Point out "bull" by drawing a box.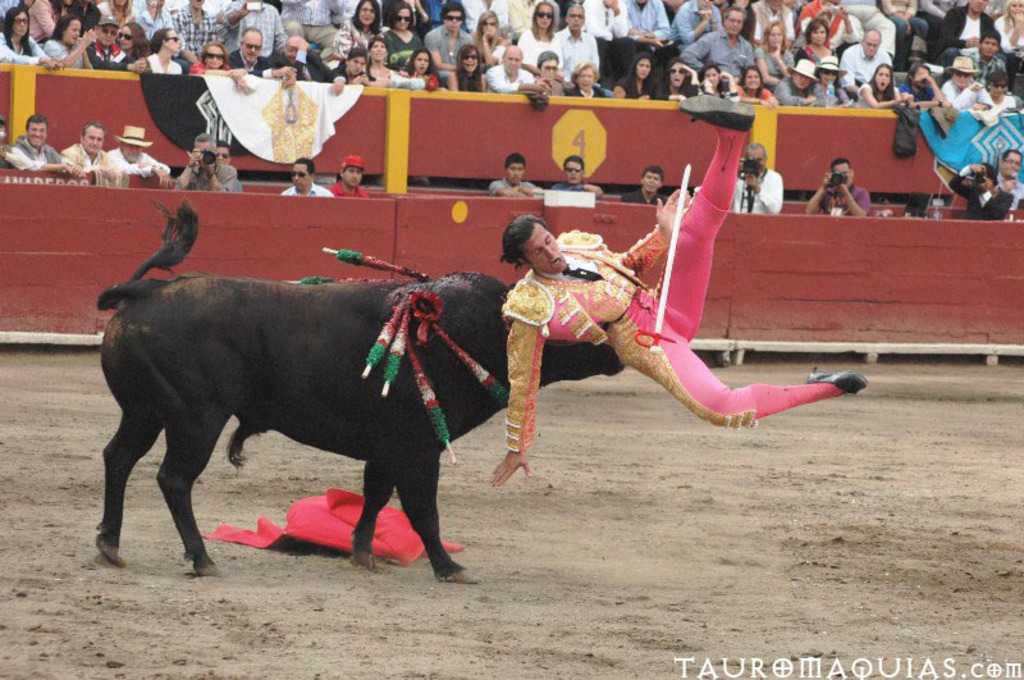
bbox=[88, 196, 625, 588].
